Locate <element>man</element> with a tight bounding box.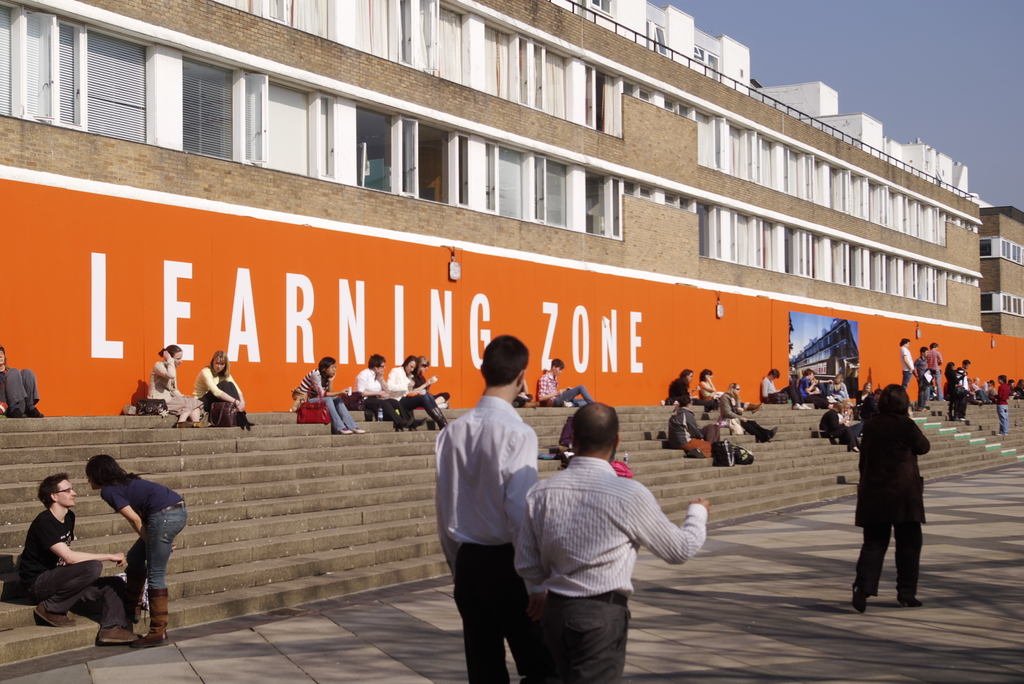
left=955, top=359, right=971, bottom=424.
